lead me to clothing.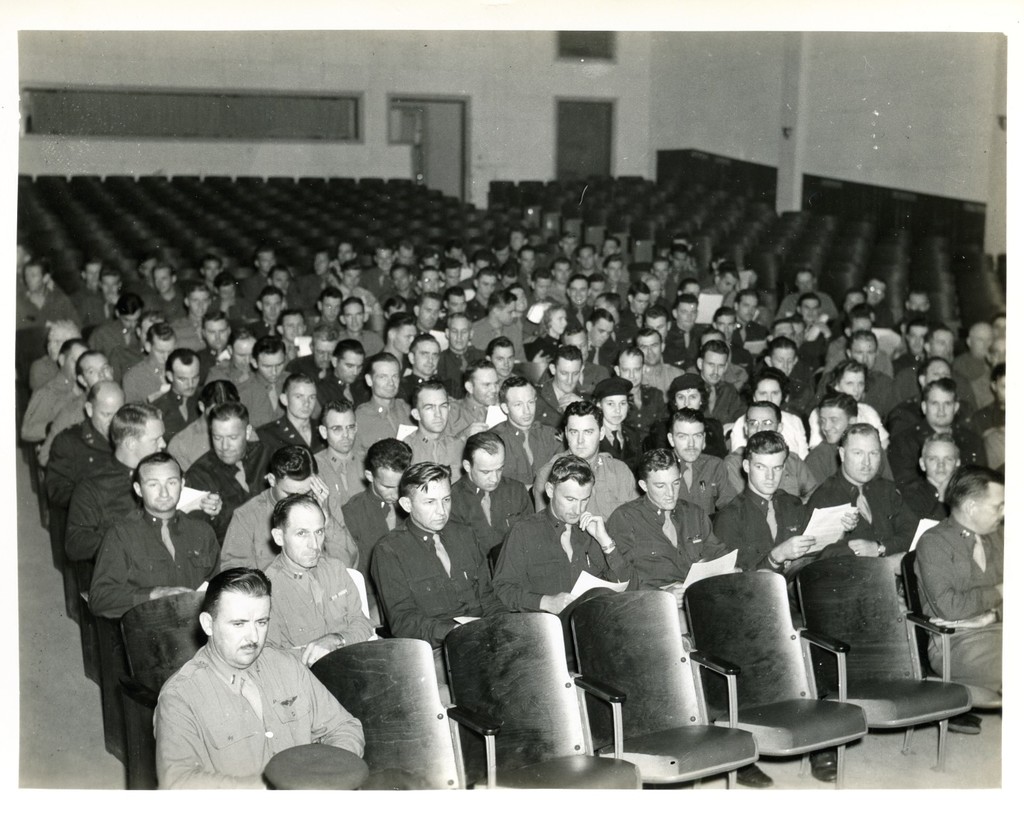
Lead to left=490, top=504, right=635, bottom=614.
